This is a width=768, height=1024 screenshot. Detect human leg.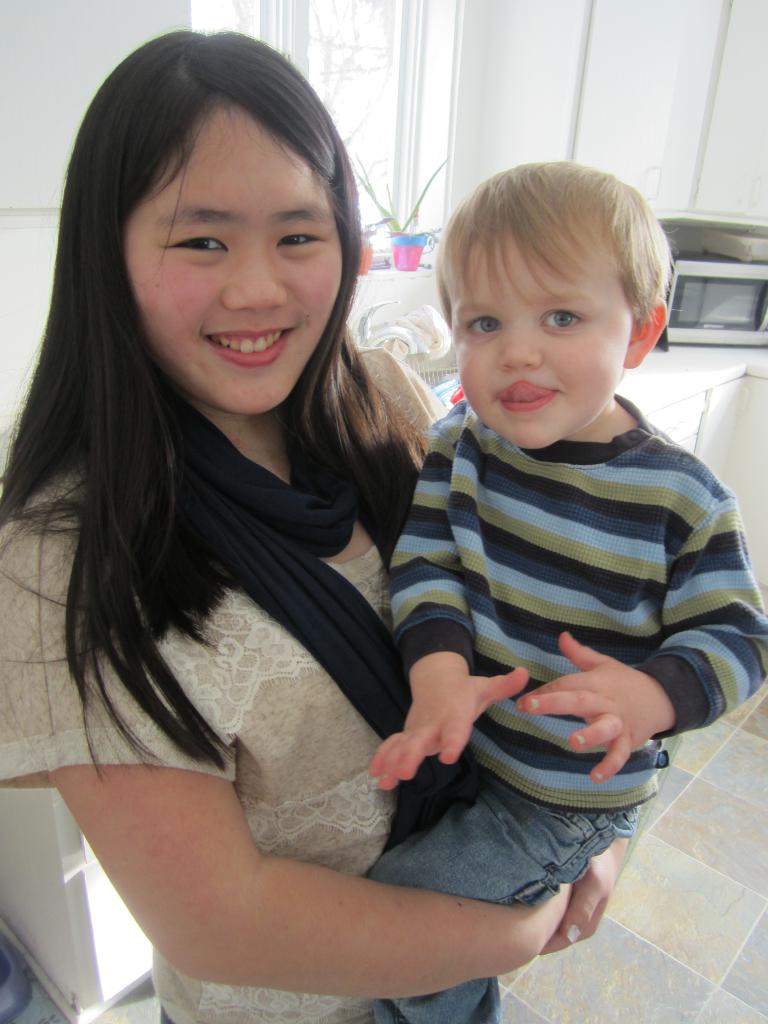
[366,772,636,1023].
